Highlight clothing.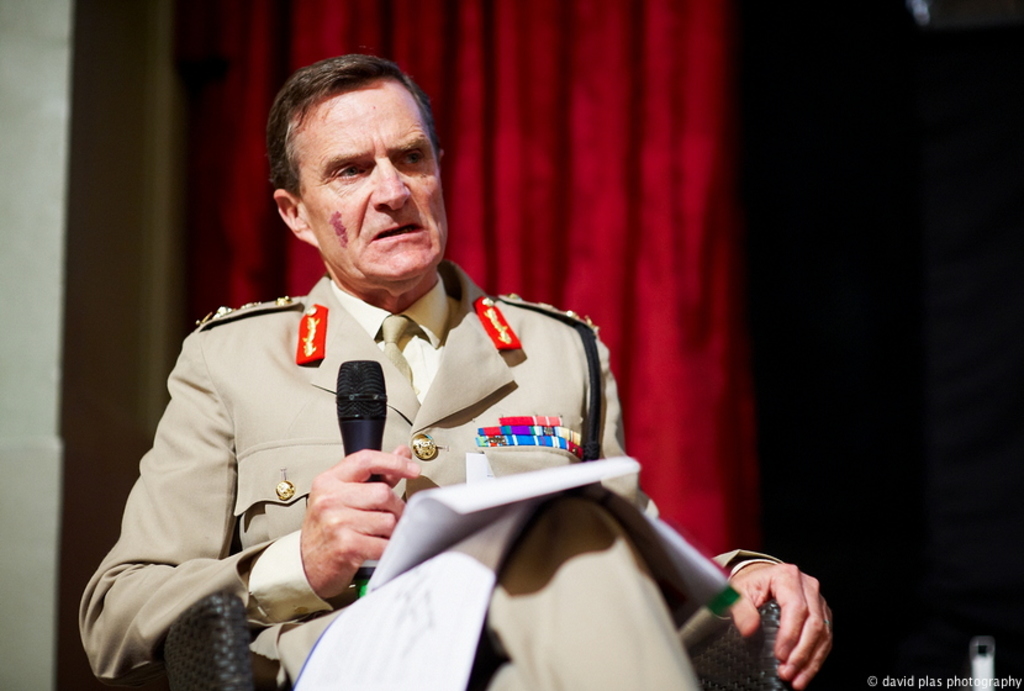
Highlighted region: <box>69,254,714,690</box>.
